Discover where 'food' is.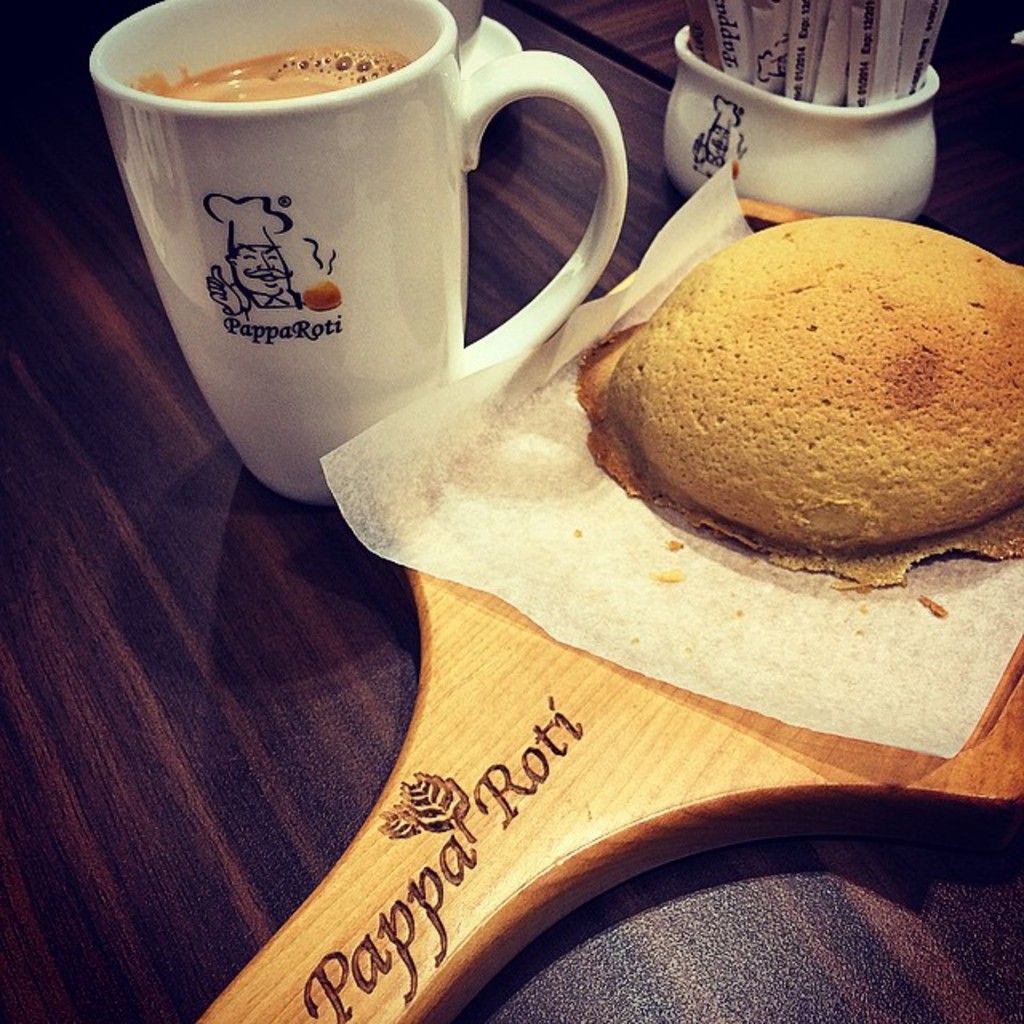
Discovered at {"left": 566, "top": 242, "right": 978, "bottom": 595}.
